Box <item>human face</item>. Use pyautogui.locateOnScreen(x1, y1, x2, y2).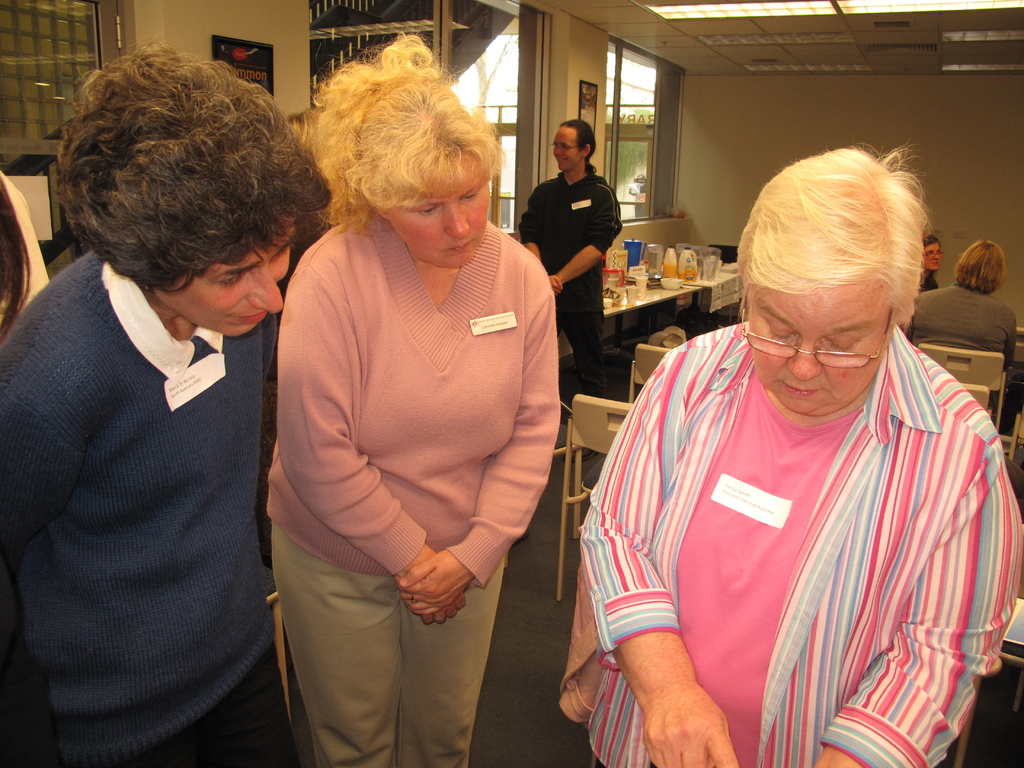
pyautogui.locateOnScreen(744, 250, 893, 417).
